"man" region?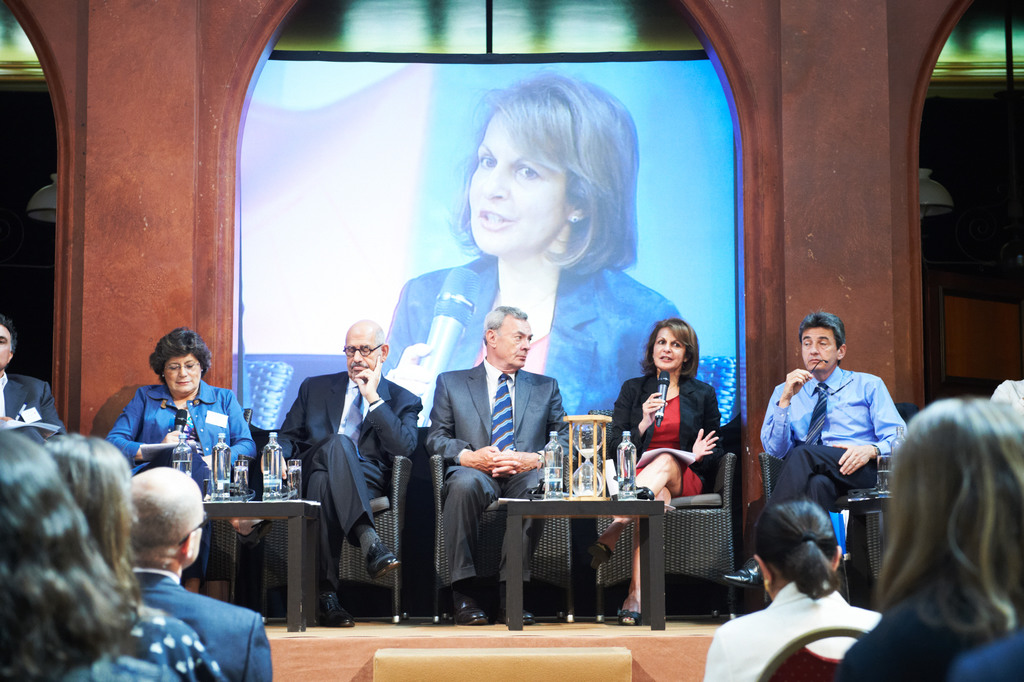
pyautogui.locateOnScreen(81, 467, 261, 671)
